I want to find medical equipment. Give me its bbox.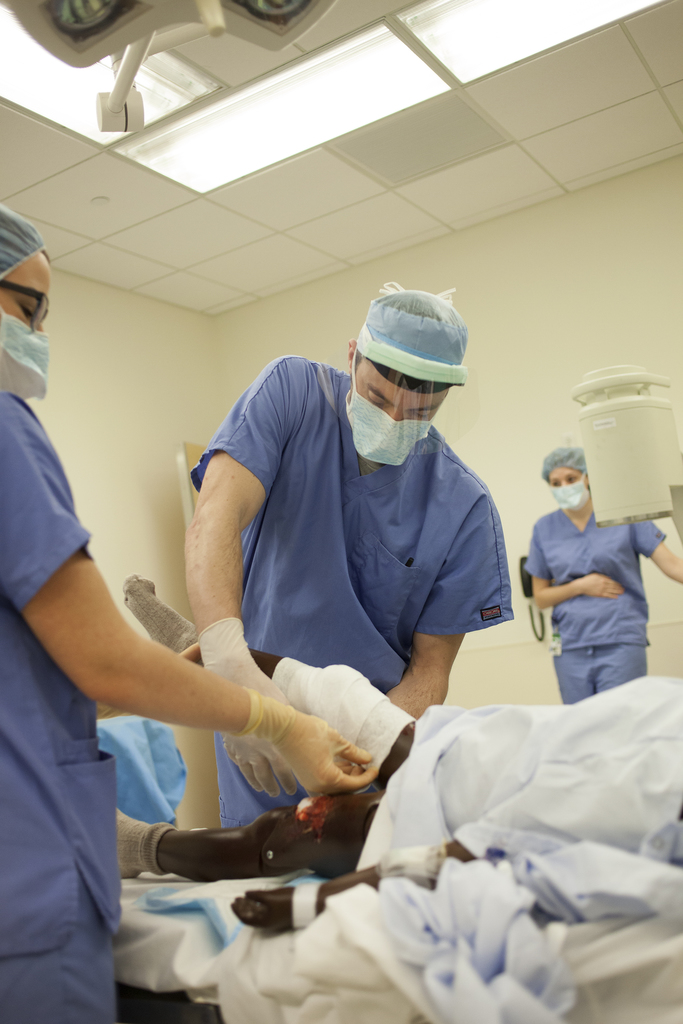
bbox(0, 0, 340, 136).
